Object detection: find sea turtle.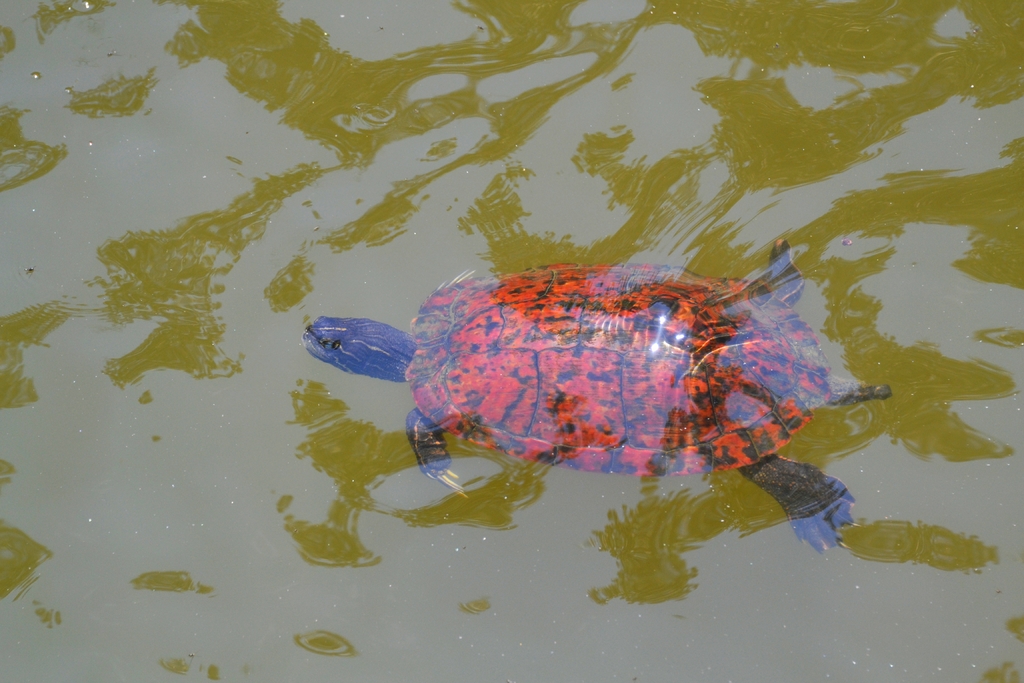
[left=294, top=236, right=897, bottom=555].
